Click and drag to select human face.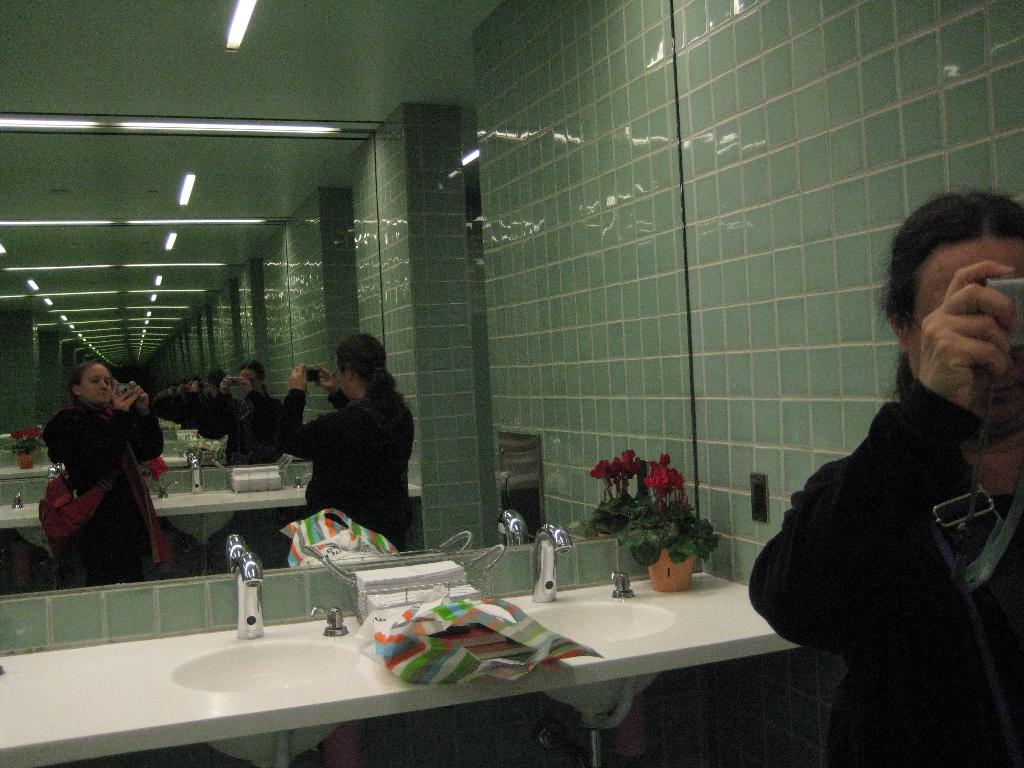
Selection: rect(911, 238, 1023, 418).
